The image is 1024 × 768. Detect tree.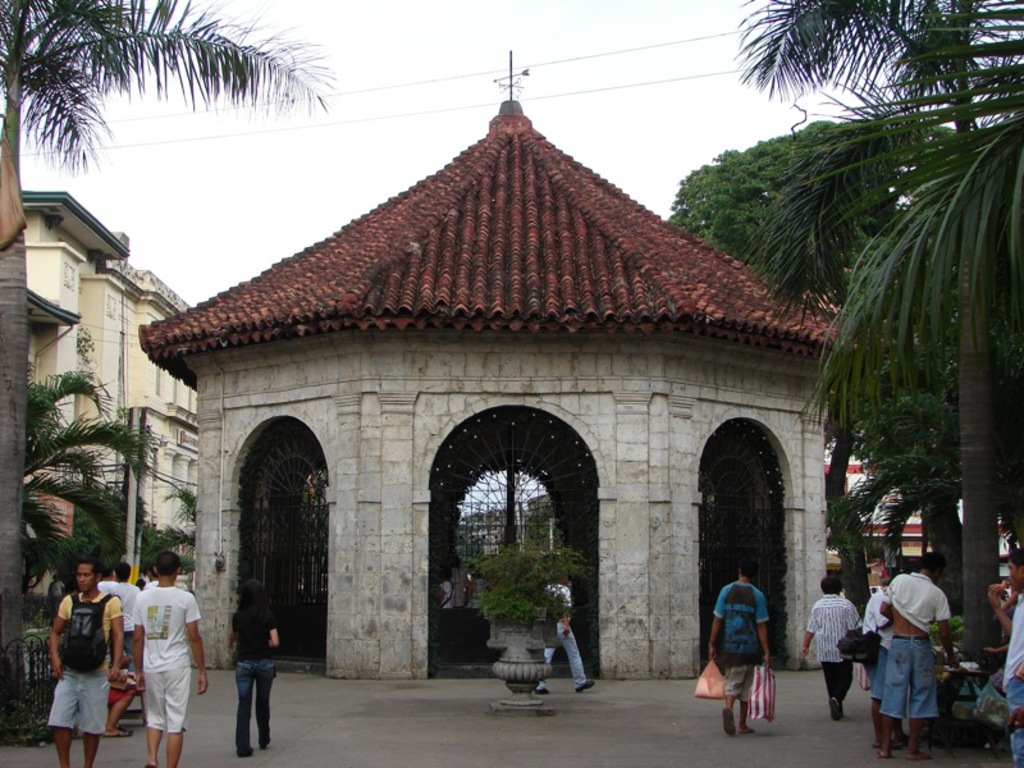
Detection: select_region(751, 0, 1023, 434).
